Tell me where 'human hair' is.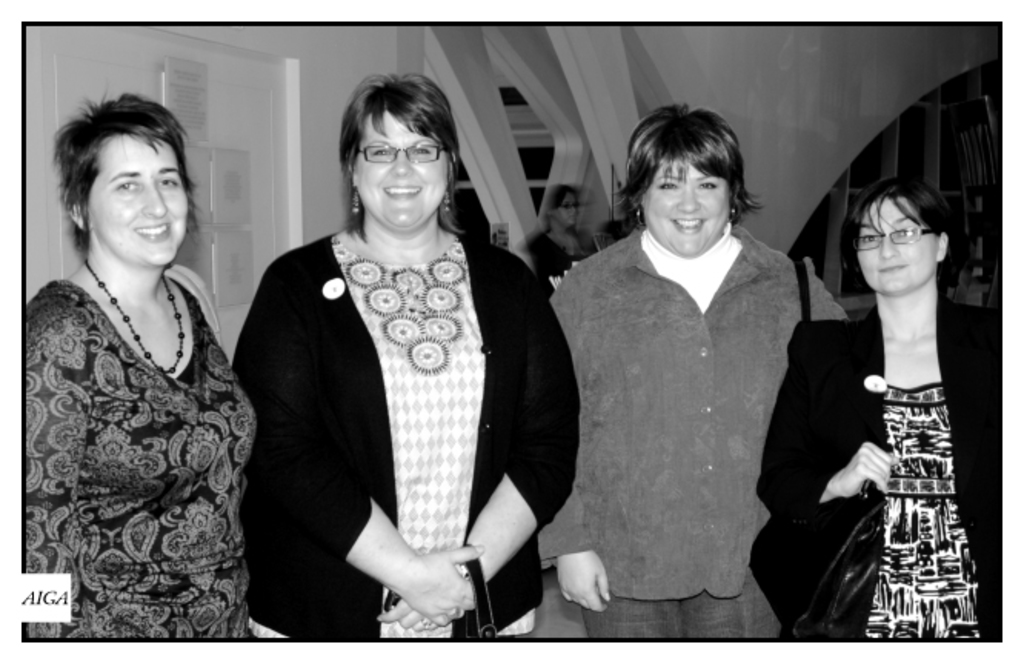
'human hair' is at bbox(541, 181, 580, 227).
